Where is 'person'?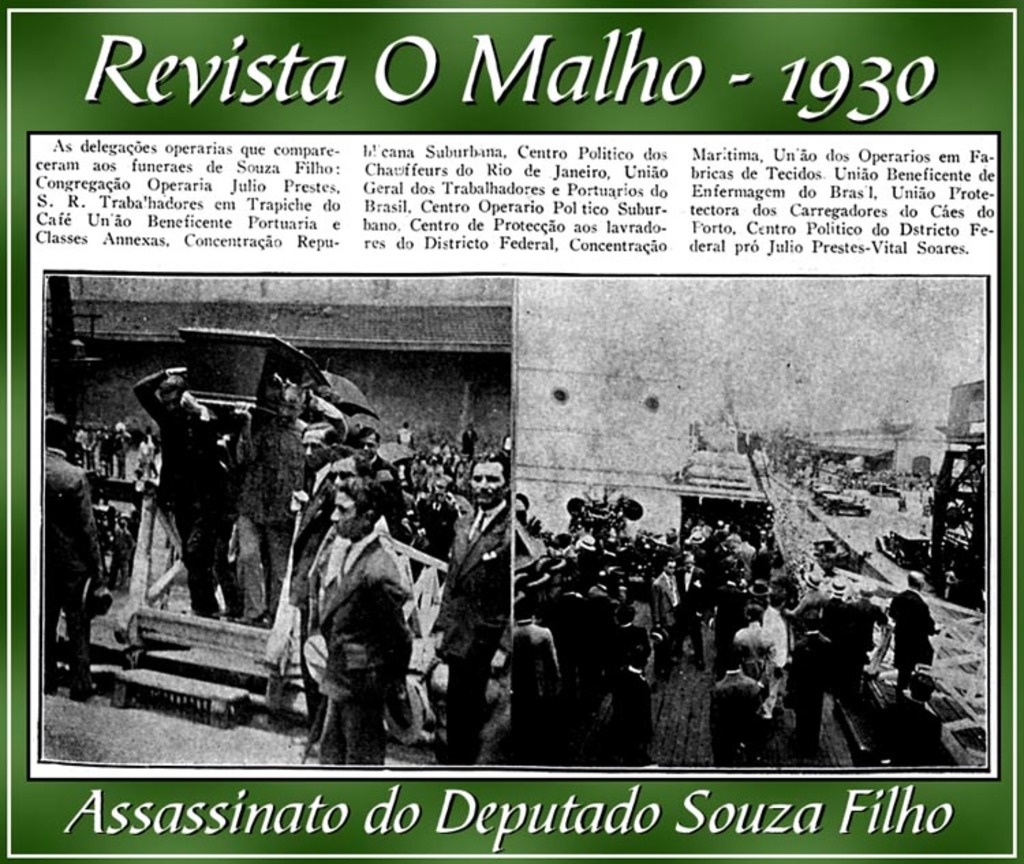
{"left": 48, "top": 416, "right": 104, "bottom": 693}.
